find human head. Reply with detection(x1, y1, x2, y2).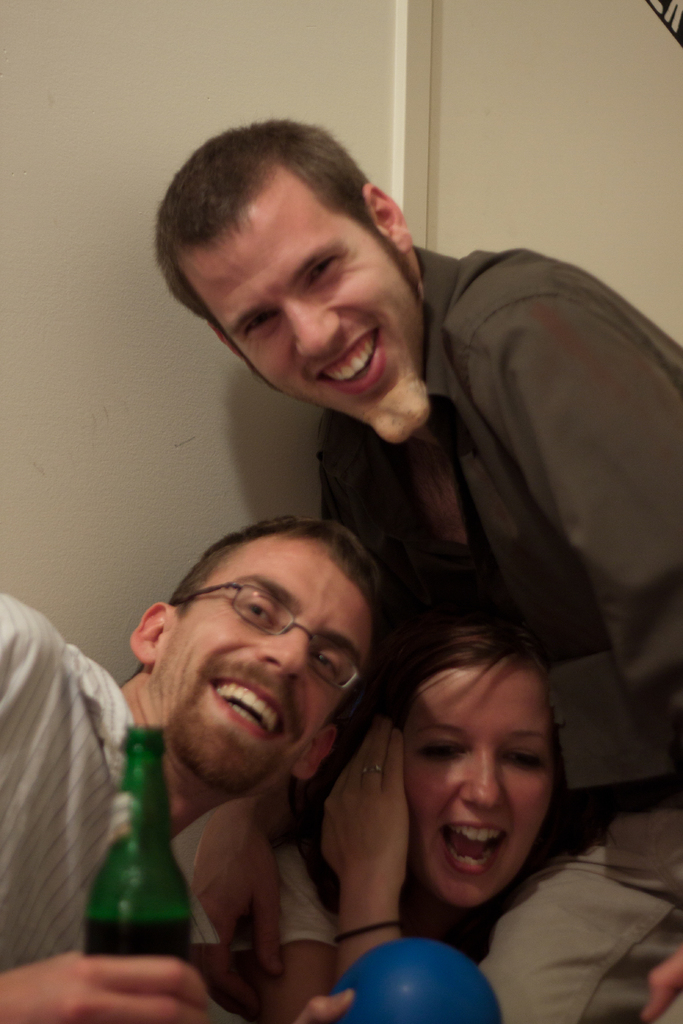
detection(150, 122, 432, 447).
